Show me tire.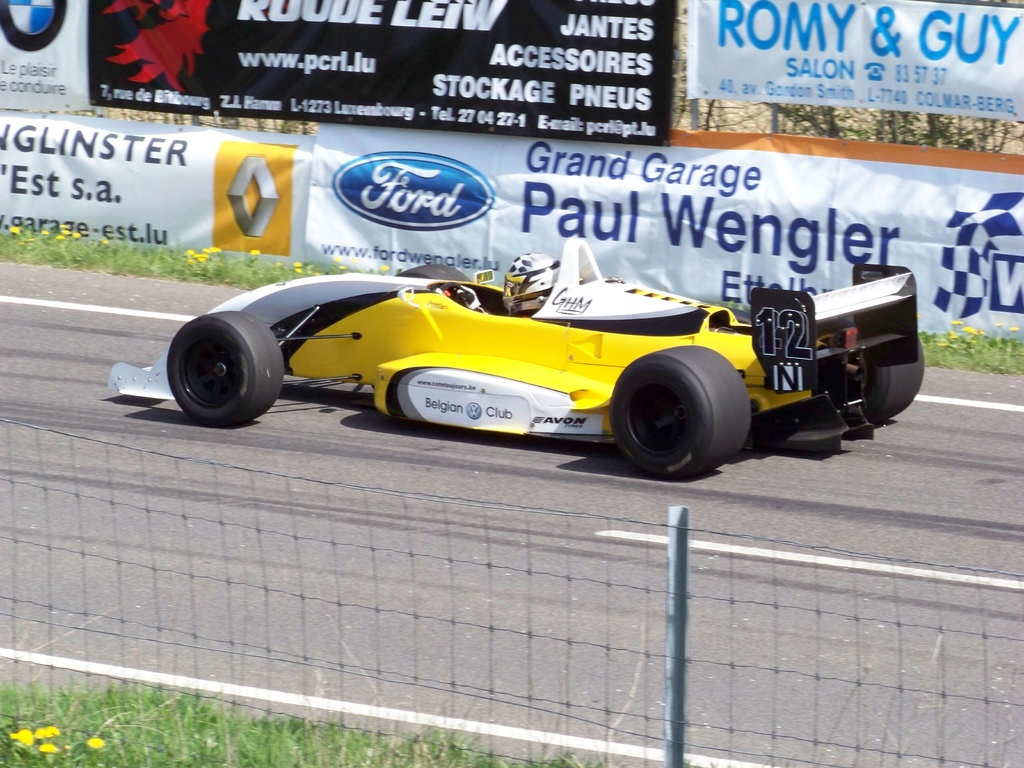
tire is here: Rect(595, 349, 744, 478).
